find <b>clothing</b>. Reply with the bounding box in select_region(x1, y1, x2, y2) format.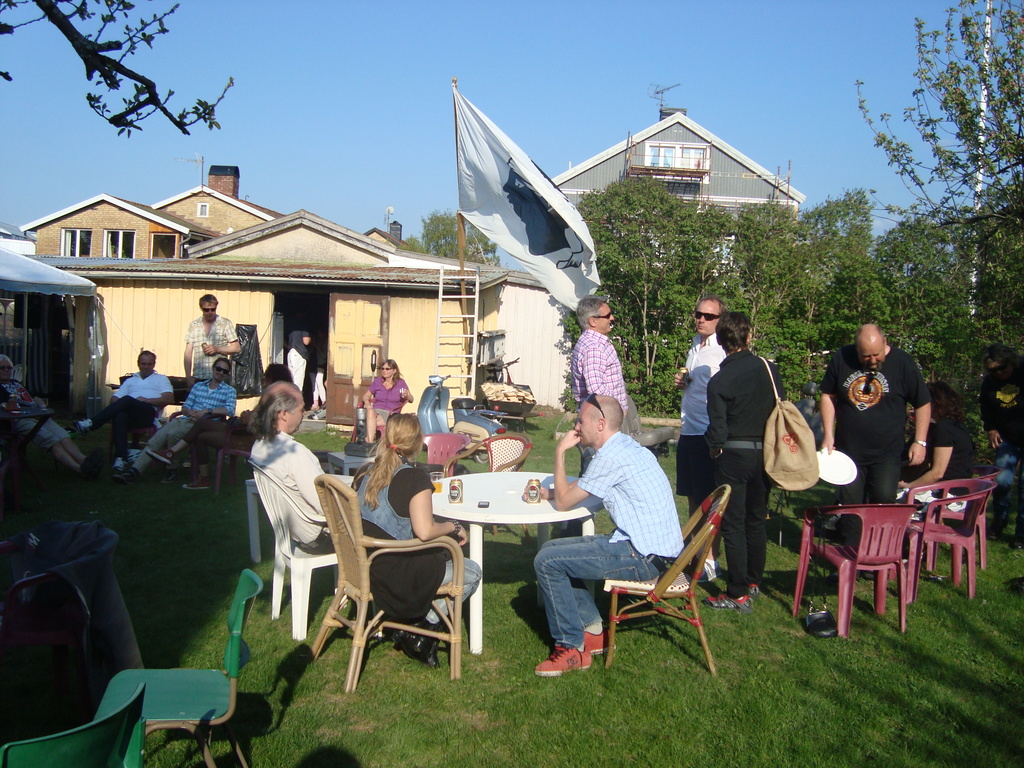
select_region(842, 438, 903, 543).
